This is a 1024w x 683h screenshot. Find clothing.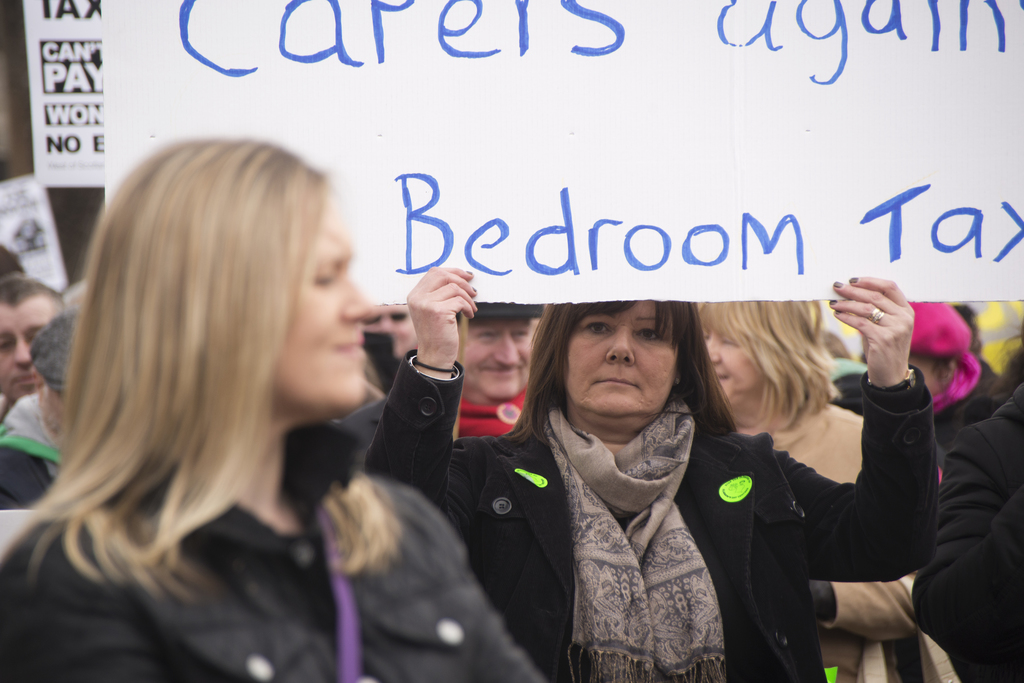
Bounding box: rect(830, 354, 862, 414).
